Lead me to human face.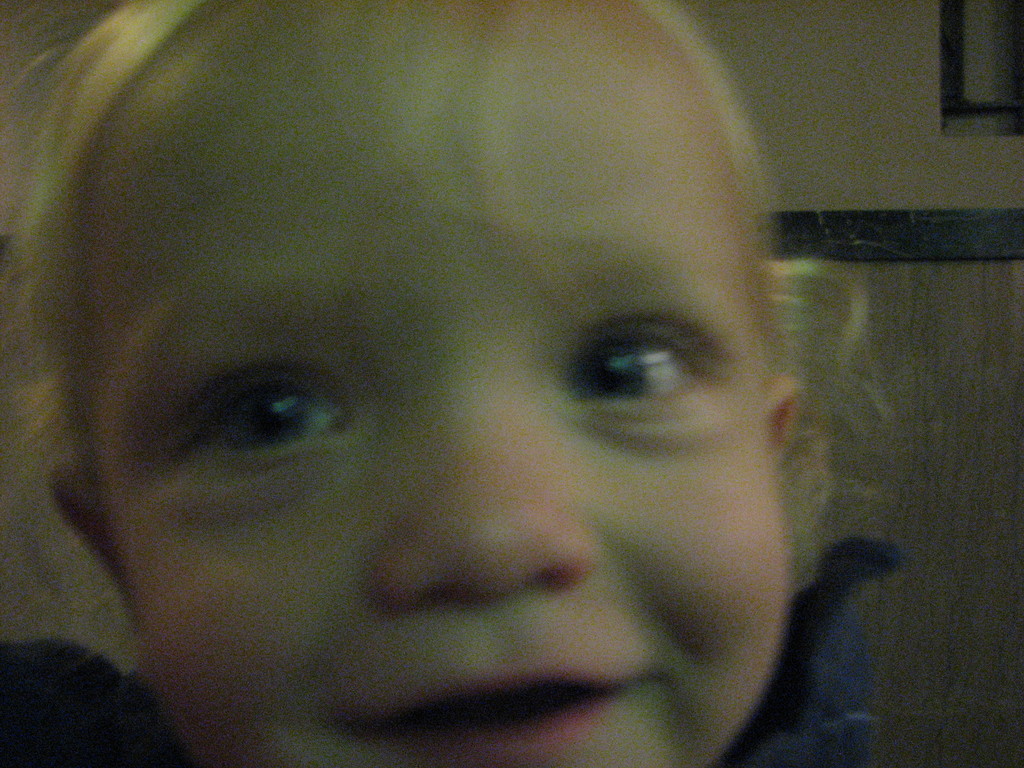
Lead to 93,1,790,767.
